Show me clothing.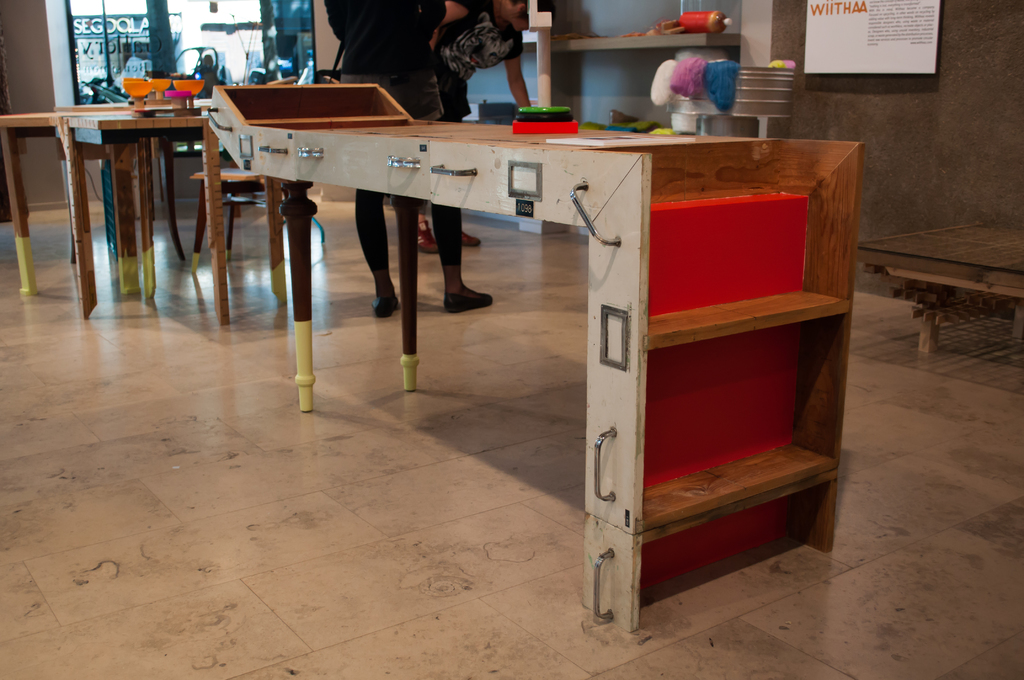
clothing is here: <region>317, 0, 444, 119</region>.
